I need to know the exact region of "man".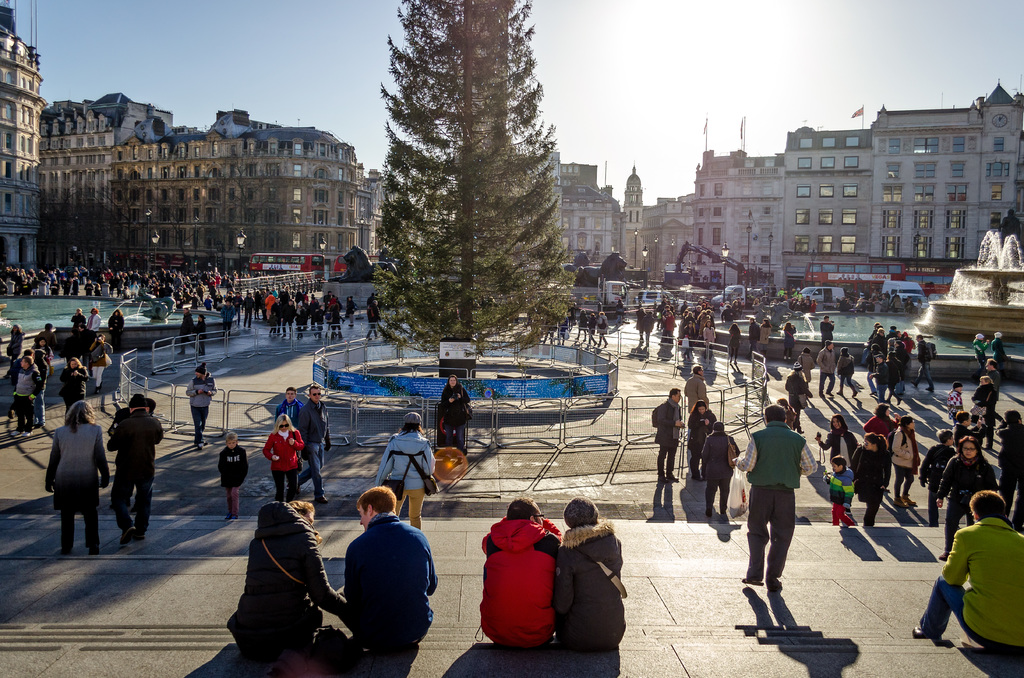
Region: box=[319, 494, 430, 661].
